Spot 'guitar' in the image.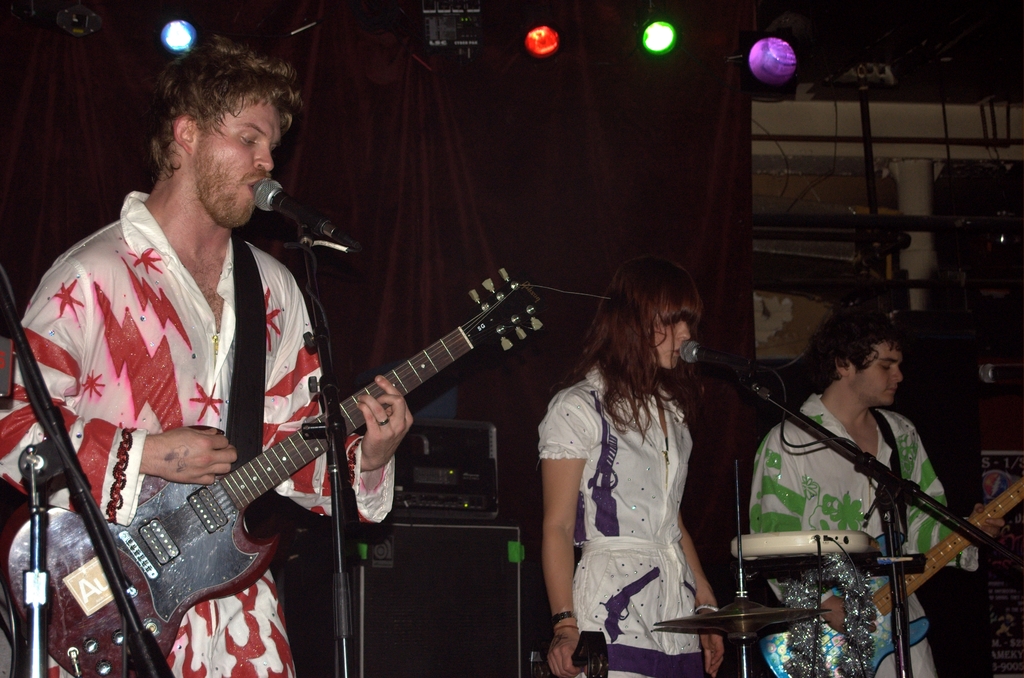
'guitar' found at {"x1": 760, "y1": 478, "x2": 1023, "y2": 677}.
